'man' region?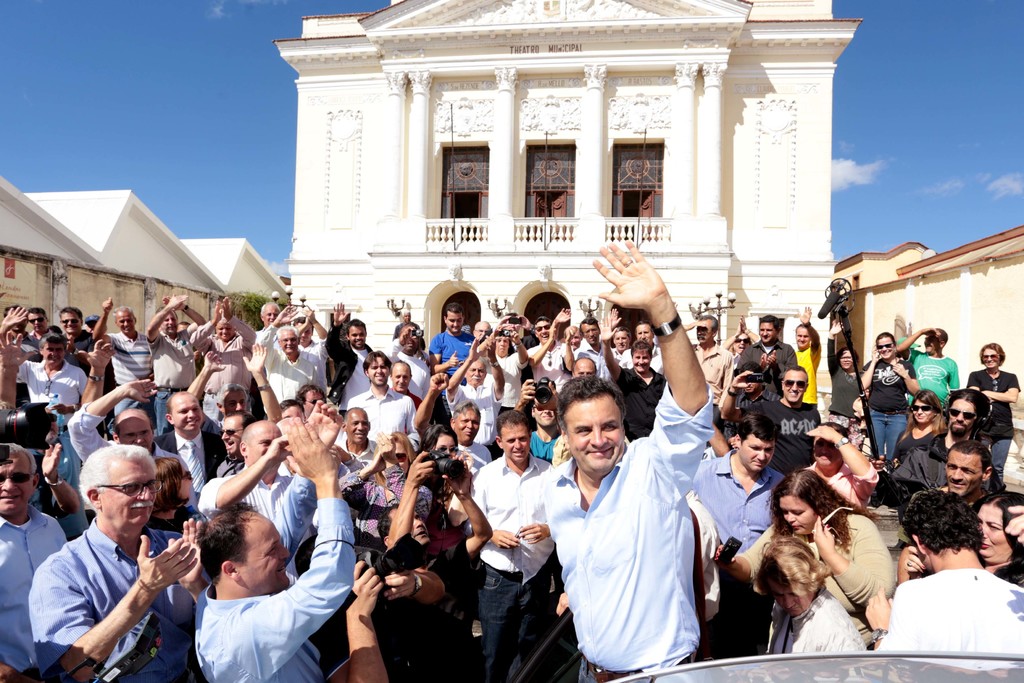
bbox=(390, 360, 420, 414)
